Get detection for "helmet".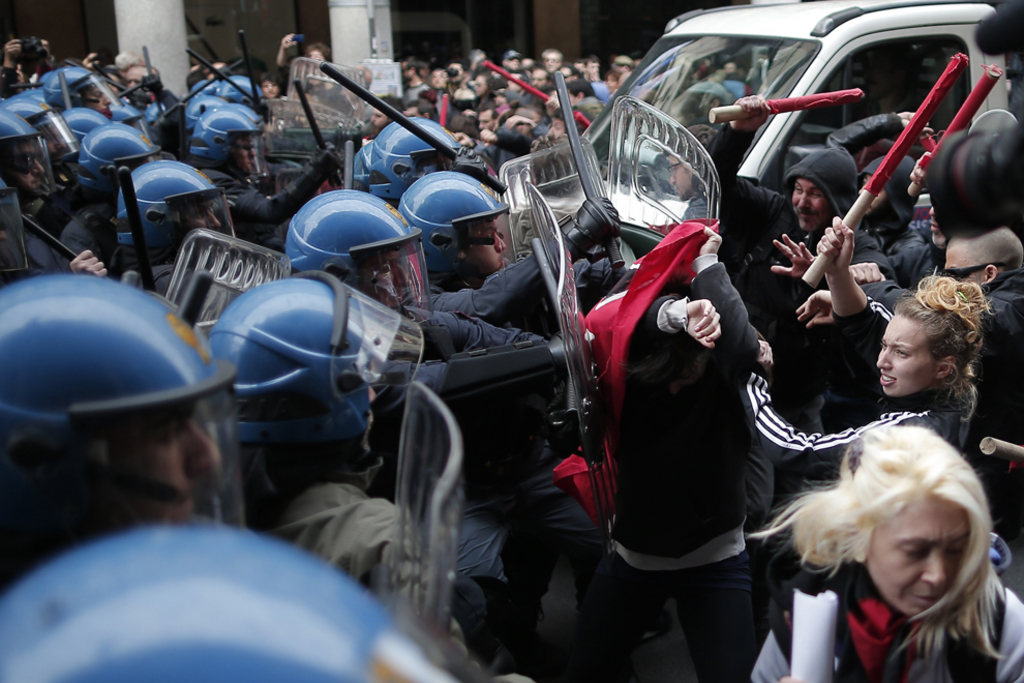
Detection: 188,100,268,175.
